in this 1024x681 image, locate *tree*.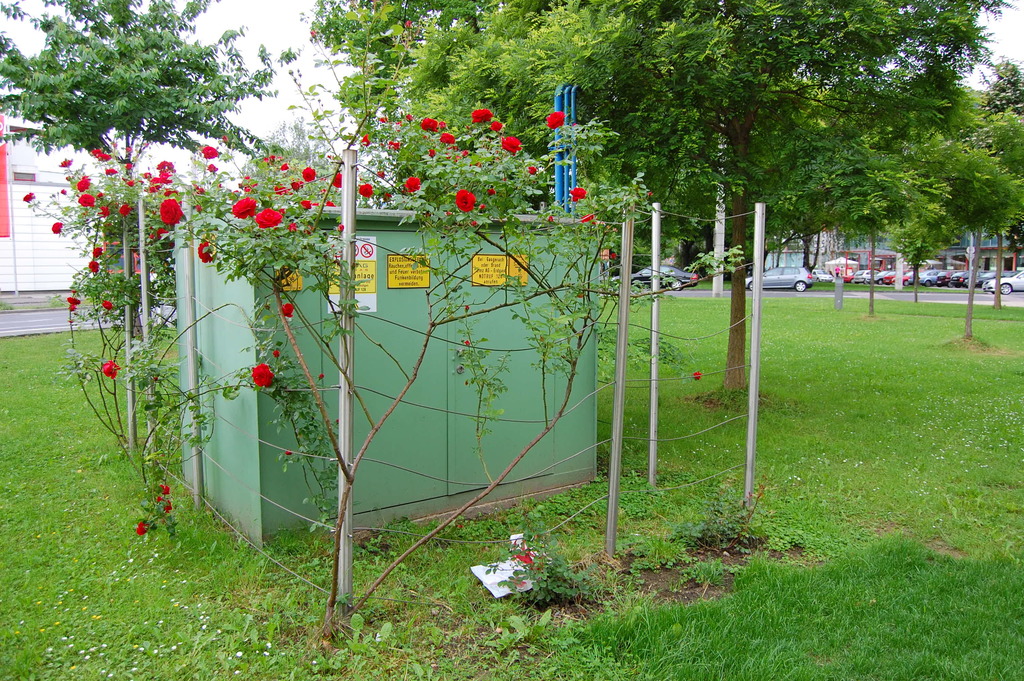
Bounding box: select_region(874, 81, 1023, 347).
